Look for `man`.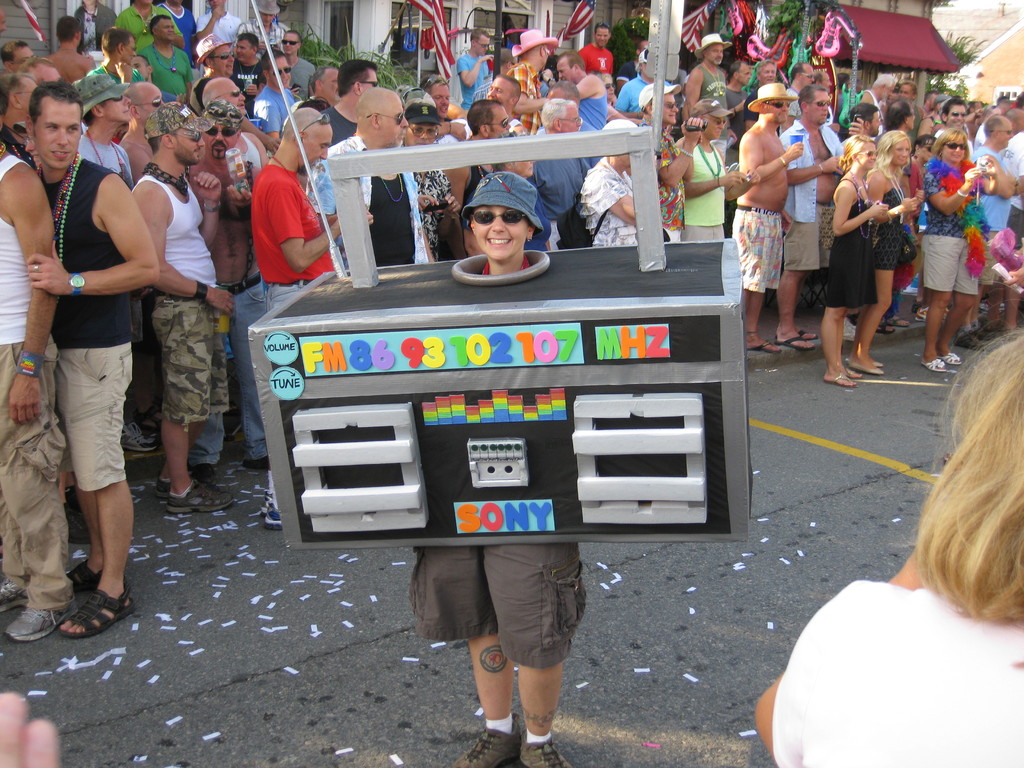
Found: [x1=513, y1=23, x2=559, y2=131].
